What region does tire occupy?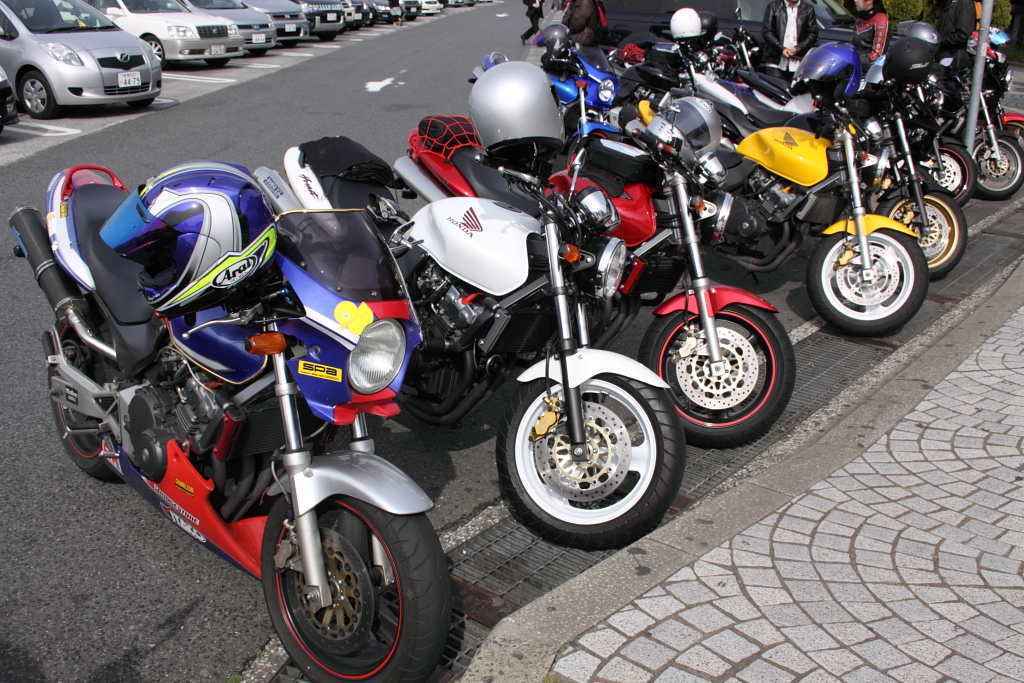
[x1=870, y1=185, x2=974, y2=280].
